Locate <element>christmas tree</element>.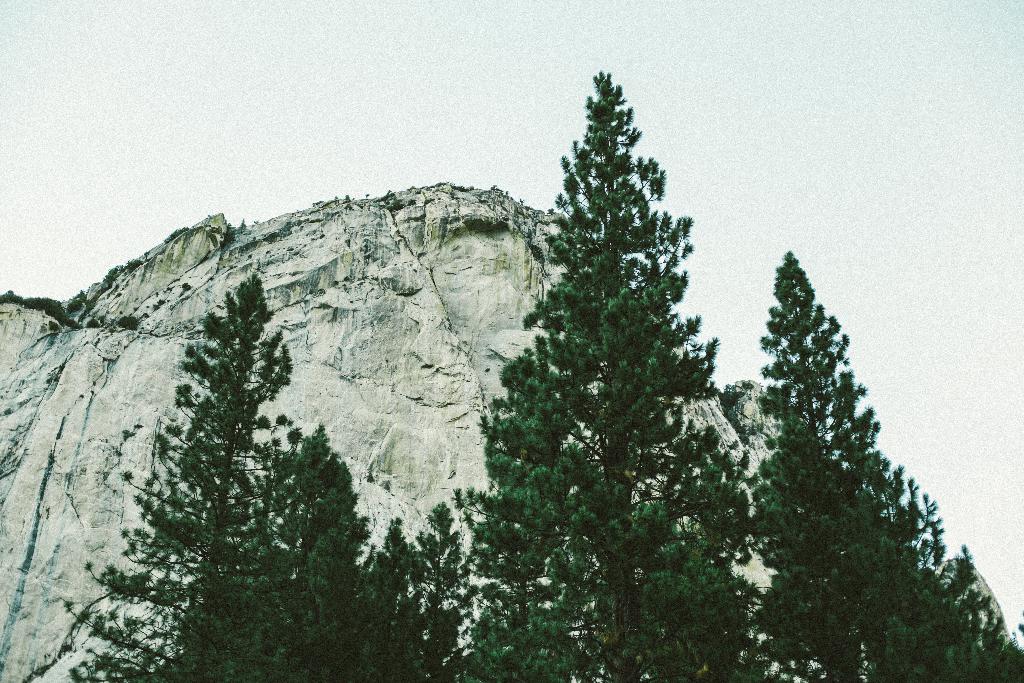
Bounding box: BBox(273, 420, 391, 676).
